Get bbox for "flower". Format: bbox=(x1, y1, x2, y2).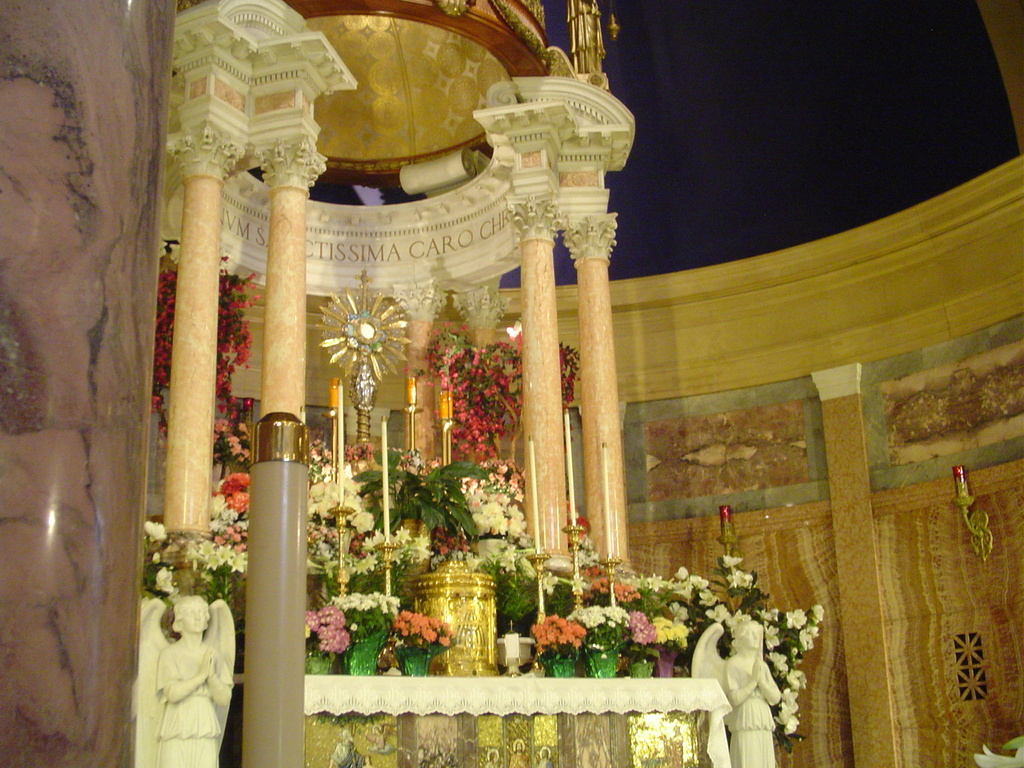
bbox=(970, 734, 1023, 767).
